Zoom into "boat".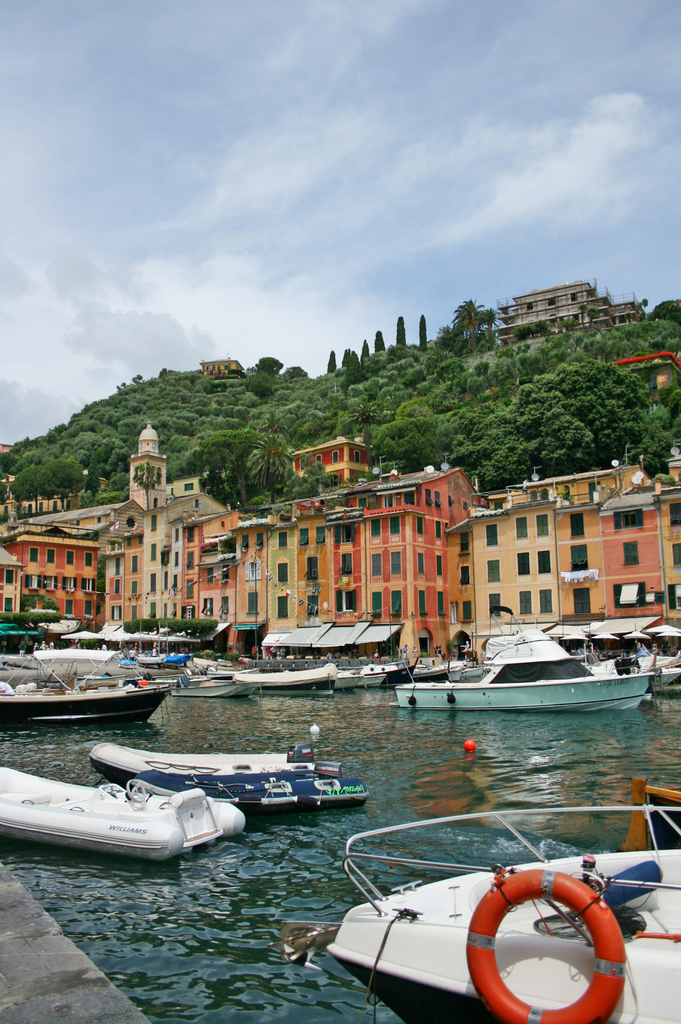
Zoom target: 384:632:664:727.
